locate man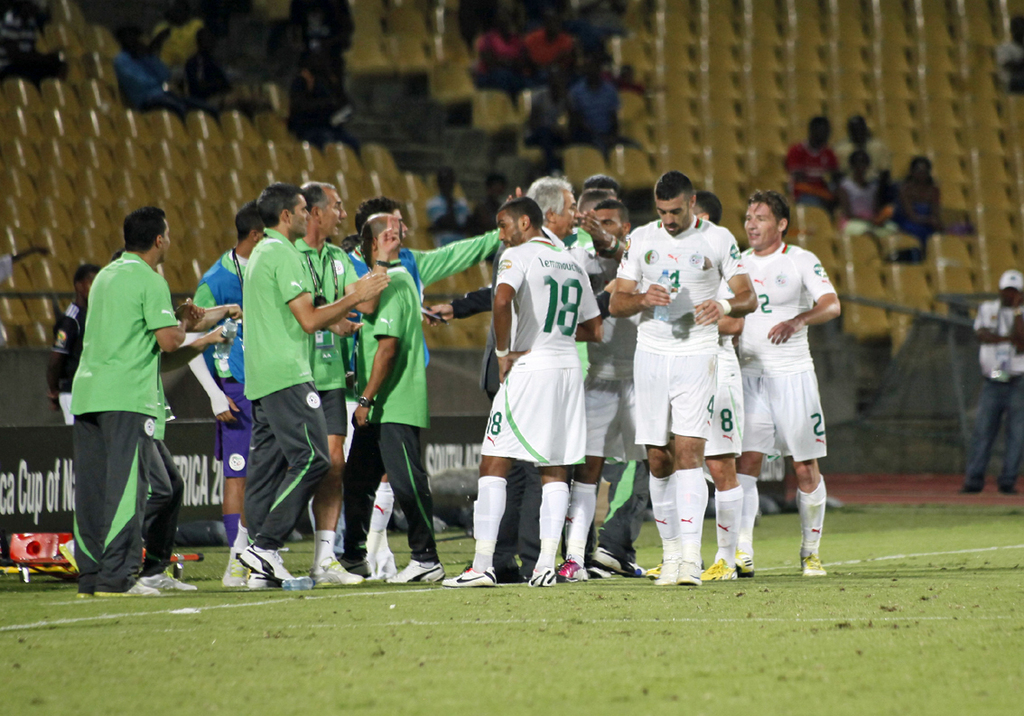
(x1=960, y1=268, x2=1023, y2=493)
